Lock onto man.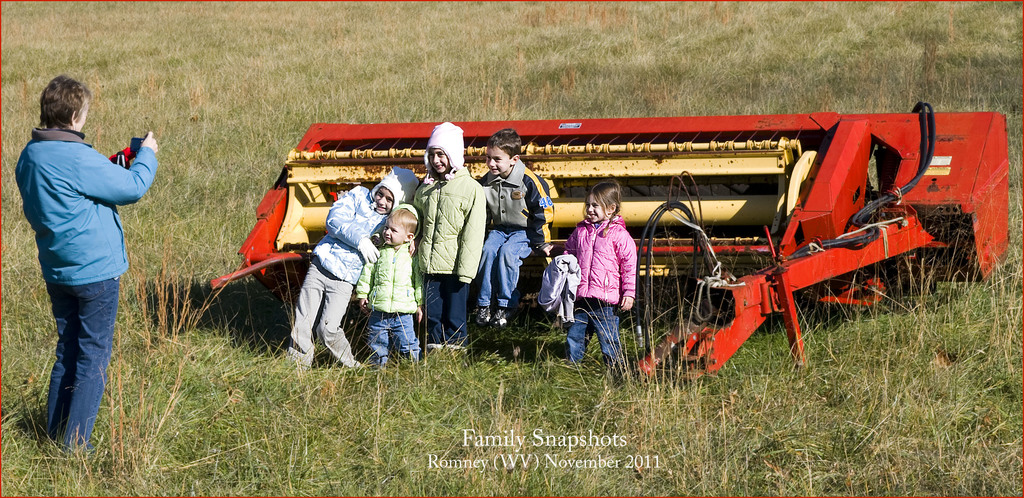
Locked: (19, 72, 147, 456).
